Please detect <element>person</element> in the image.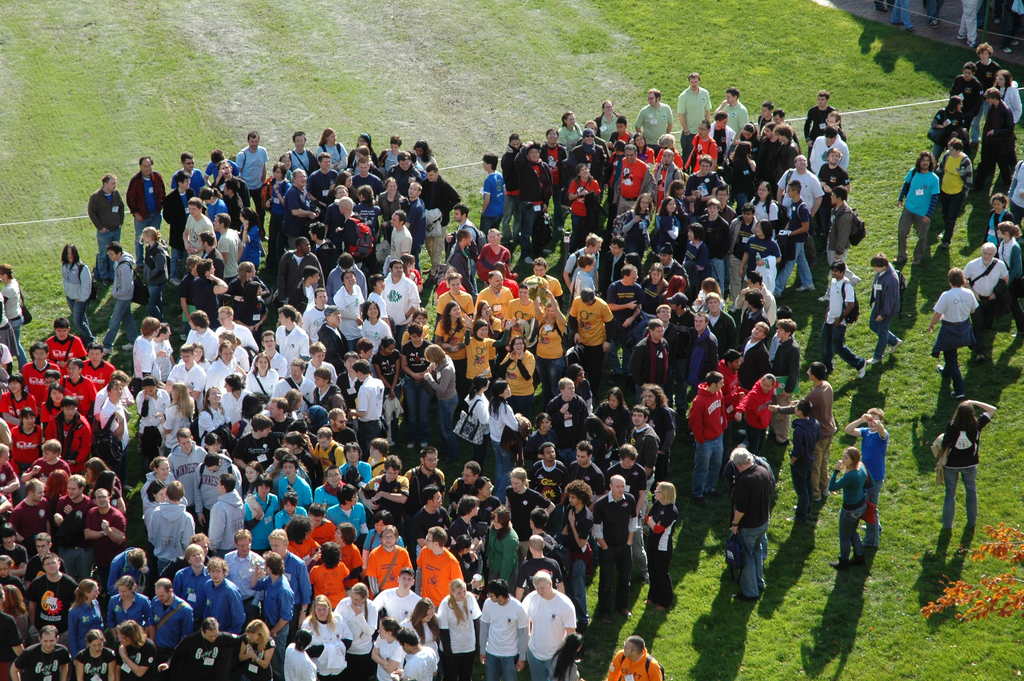
box=[502, 463, 557, 533].
